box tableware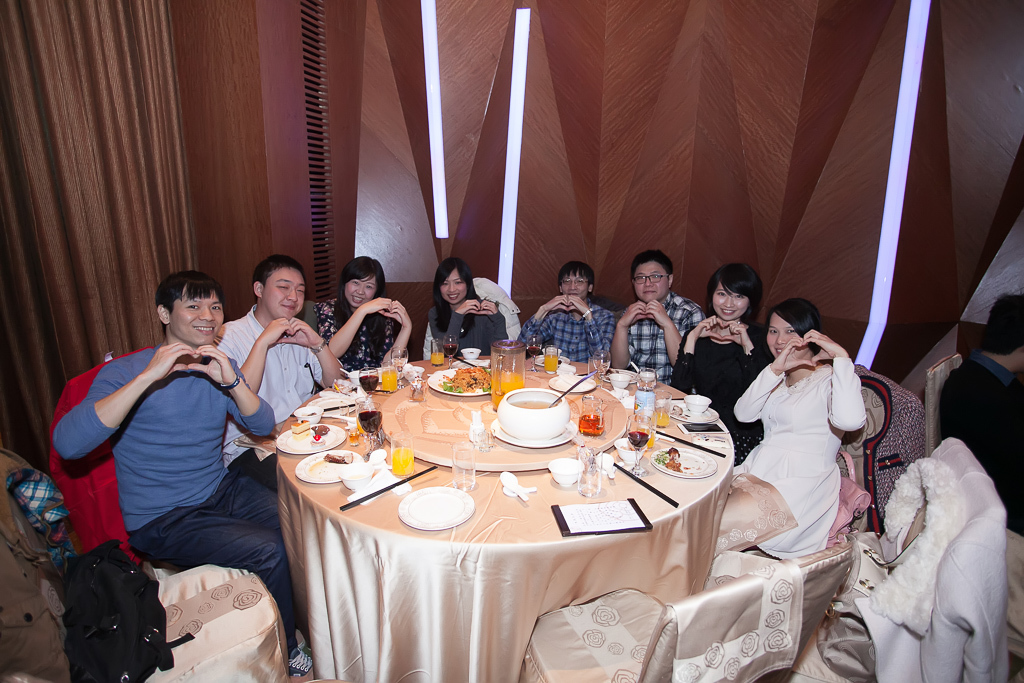
BBox(382, 361, 400, 391)
